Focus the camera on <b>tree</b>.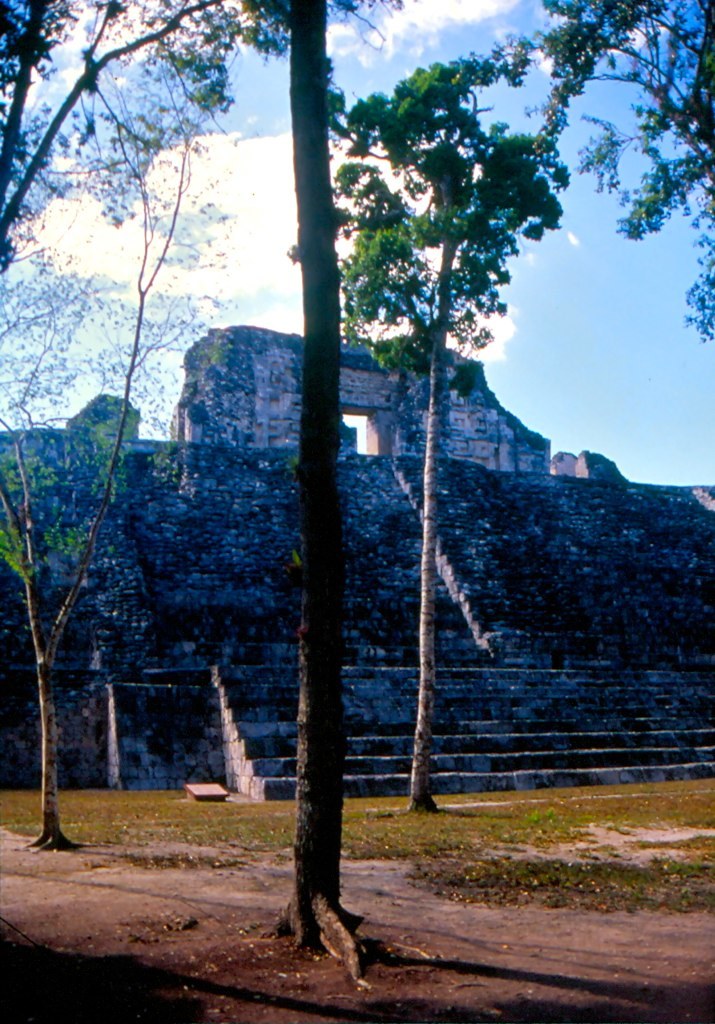
Focus region: 261/0/714/830.
